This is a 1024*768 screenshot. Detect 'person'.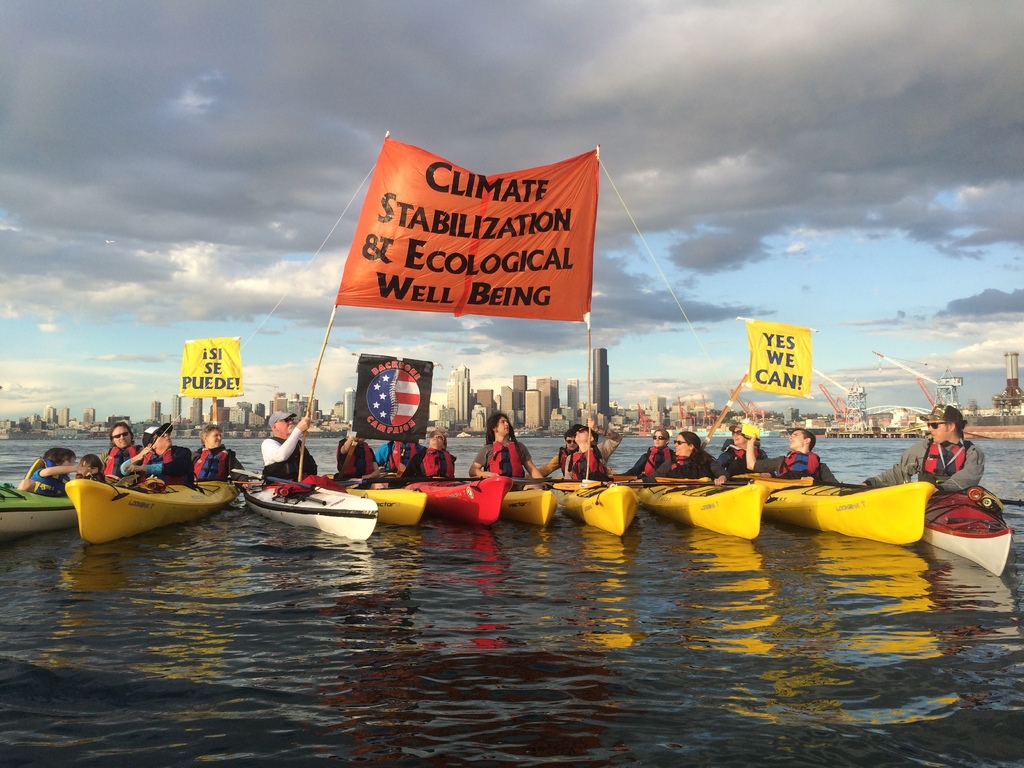
[left=255, top=415, right=310, bottom=481].
